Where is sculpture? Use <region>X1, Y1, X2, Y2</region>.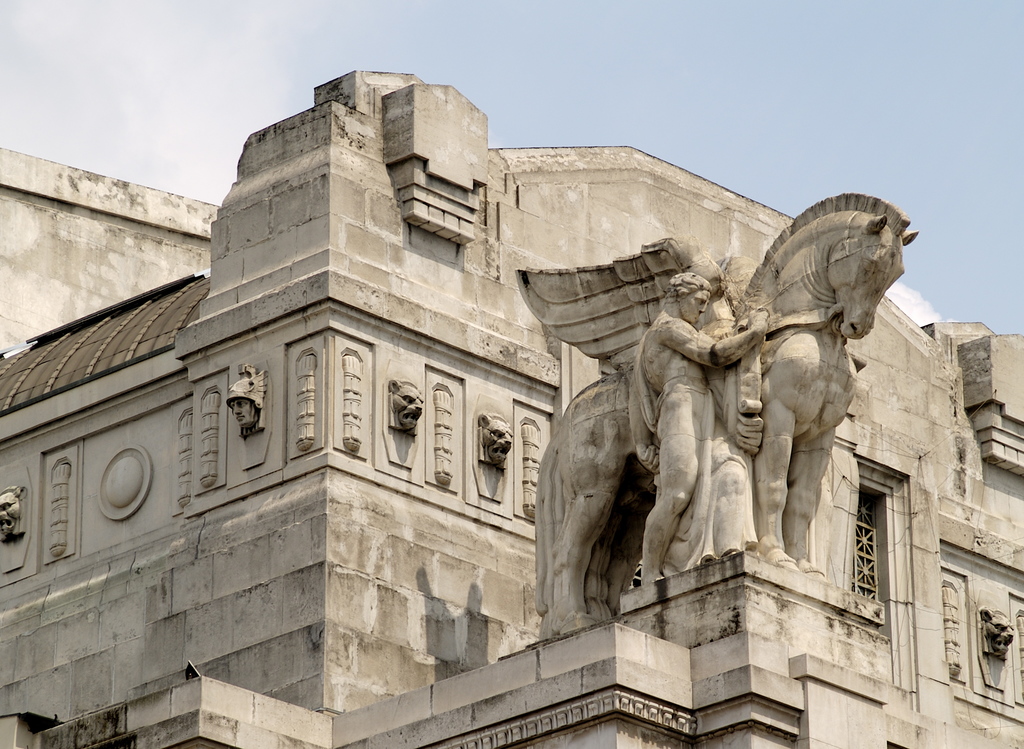
<region>519, 173, 926, 637</region>.
